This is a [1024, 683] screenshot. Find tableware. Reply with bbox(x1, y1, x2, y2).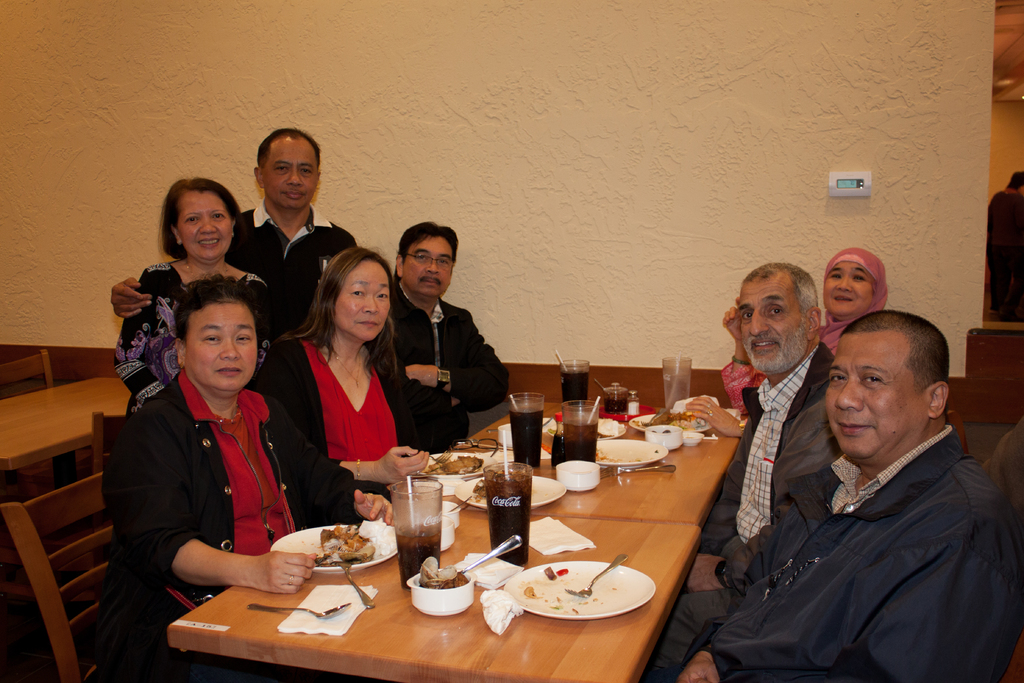
bbox(387, 481, 442, 591).
